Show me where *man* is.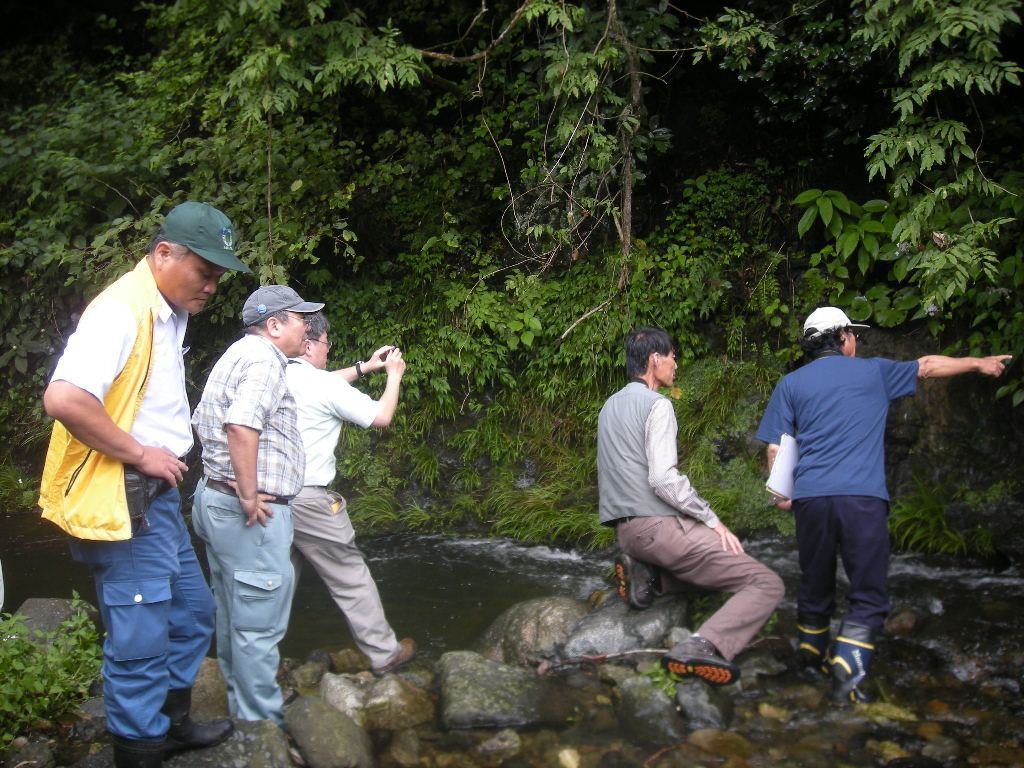
*man* is at left=35, top=199, right=223, bottom=734.
